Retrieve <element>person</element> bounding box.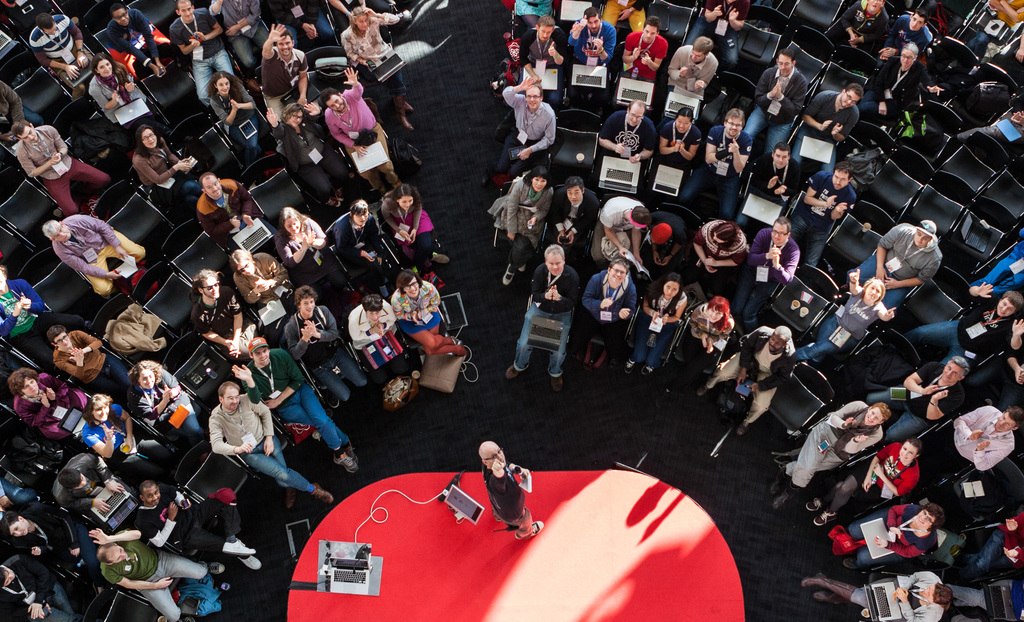
Bounding box: pyautogui.locateOnScreen(773, 400, 890, 513).
